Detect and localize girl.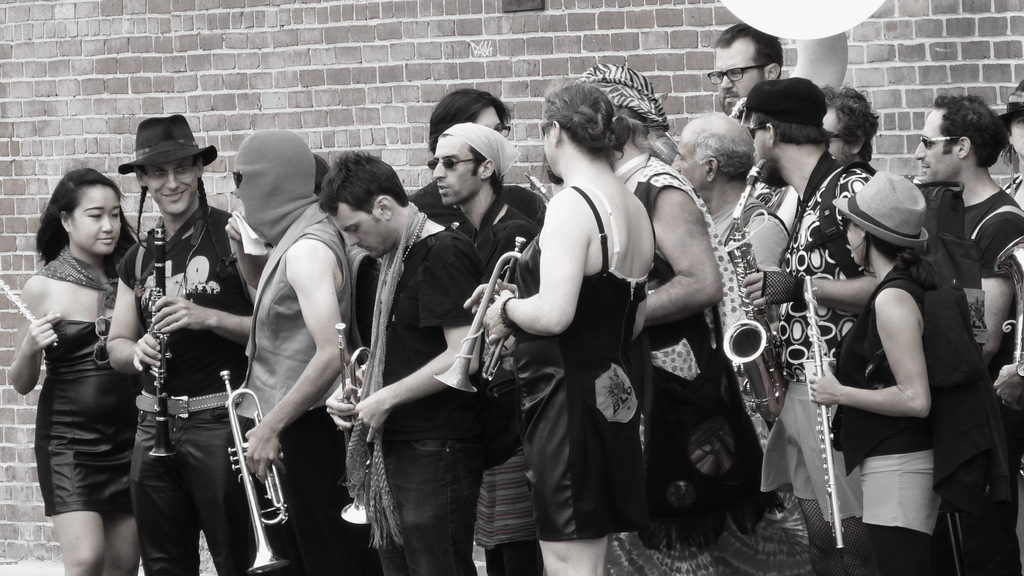
Localized at box=[806, 171, 1013, 573].
